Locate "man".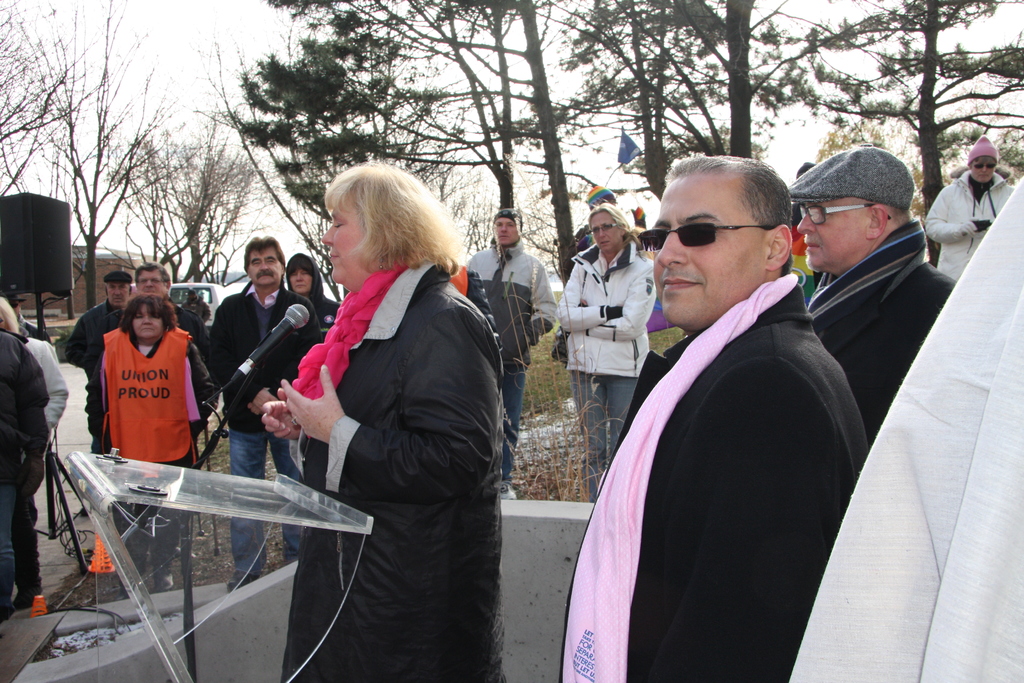
Bounding box: BBox(2, 292, 49, 340).
